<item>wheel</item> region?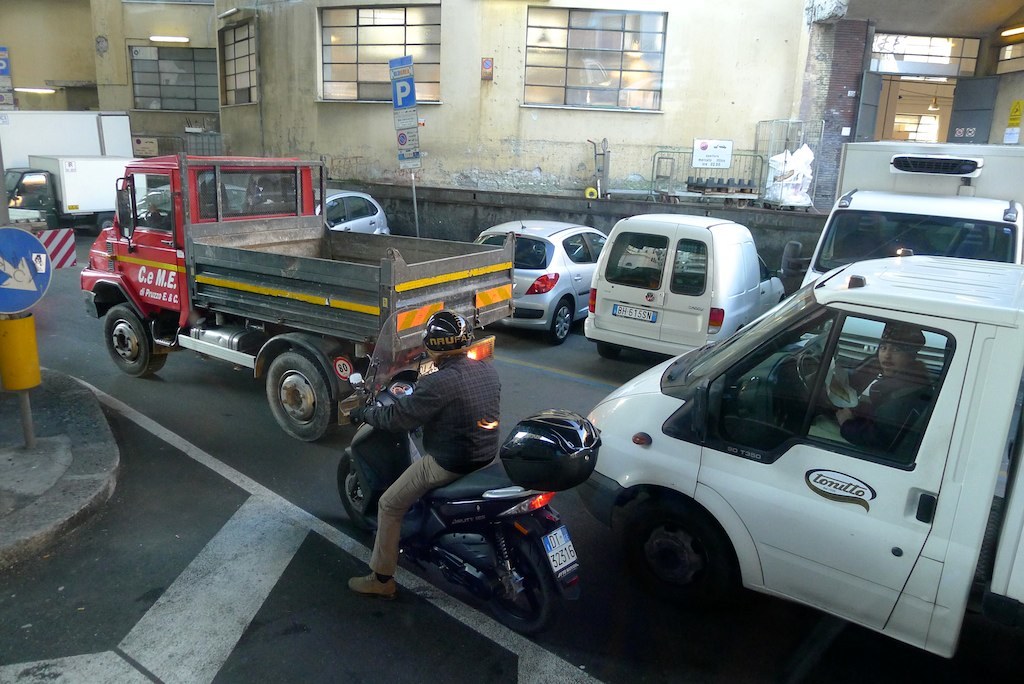
{"left": 335, "top": 452, "right": 363, "bottom": 523}
